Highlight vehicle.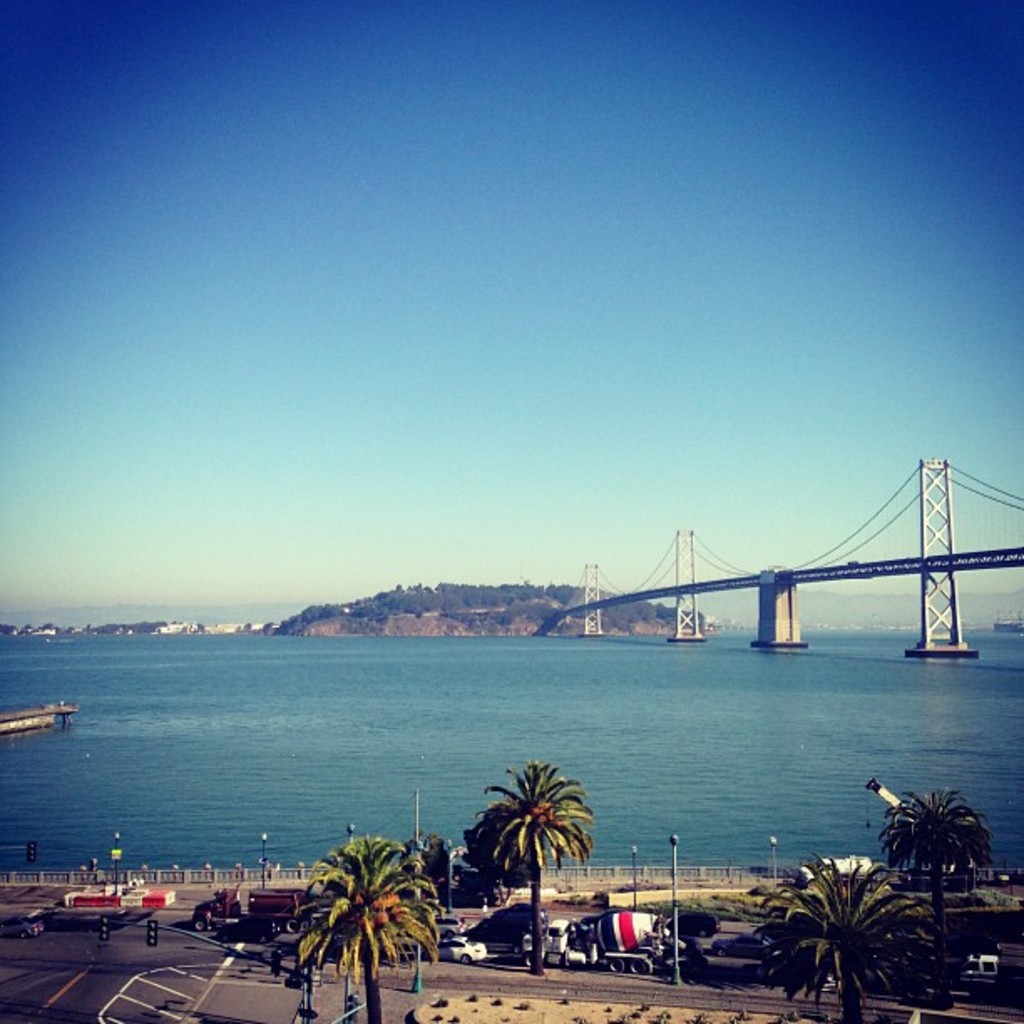
Highlighted region: BBox(803, 972, 848, 999).
